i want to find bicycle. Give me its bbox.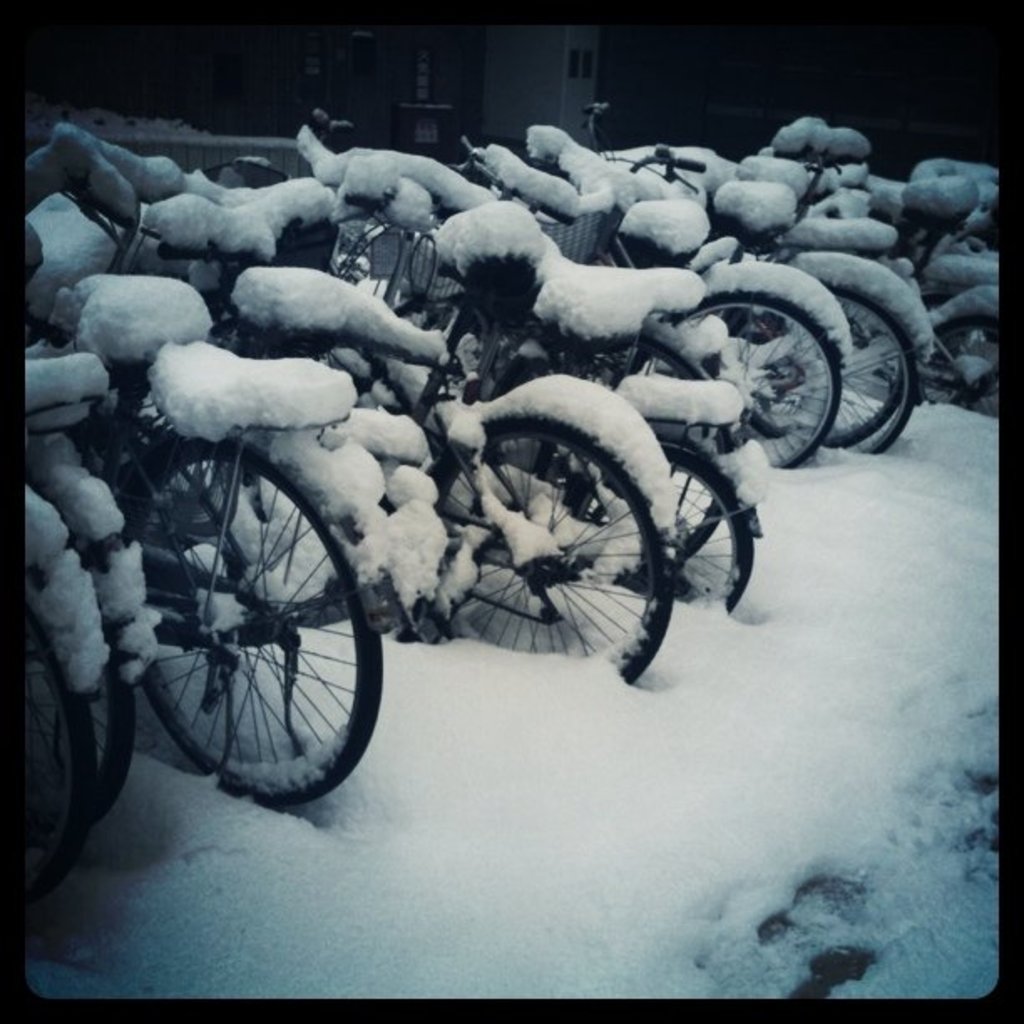
(23, 219, 383, 793).
